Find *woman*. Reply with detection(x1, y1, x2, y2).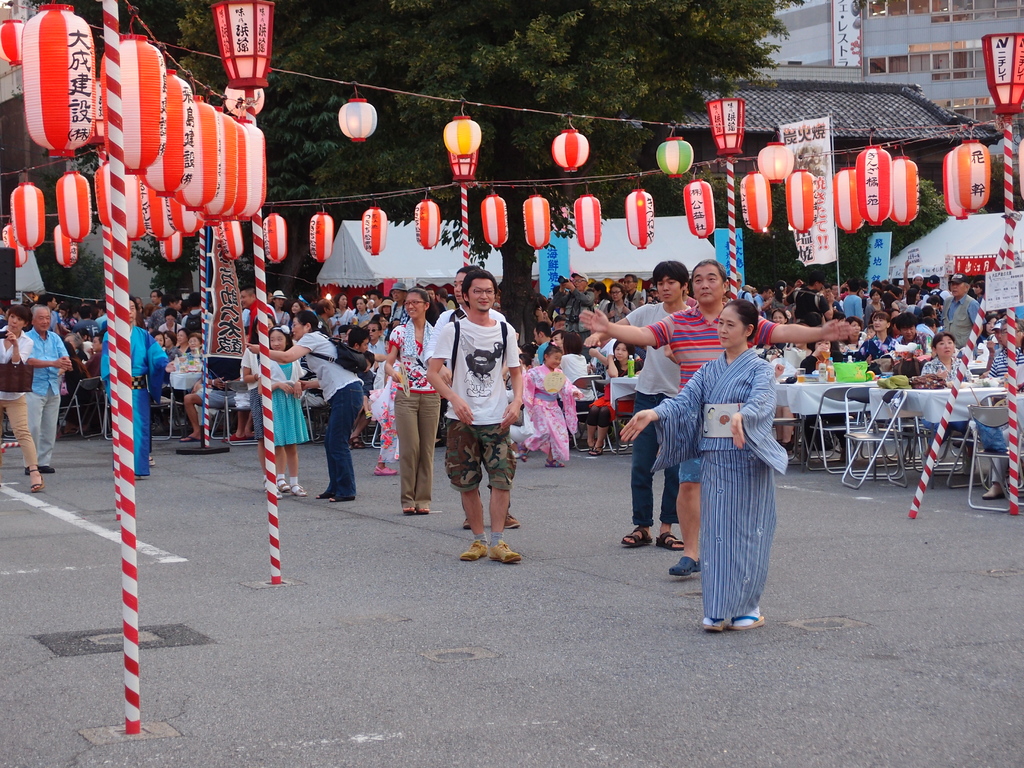
detection(659, 307, 790, 638).
